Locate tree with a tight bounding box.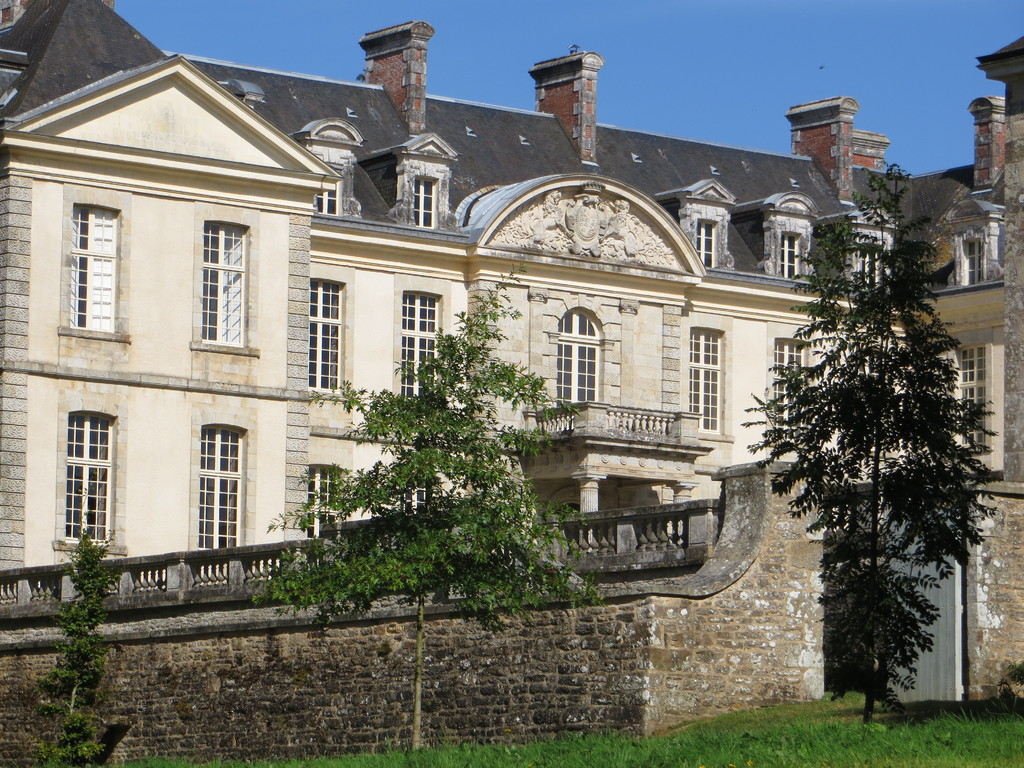
(left=6, top=536, right=128, bottom=767).
